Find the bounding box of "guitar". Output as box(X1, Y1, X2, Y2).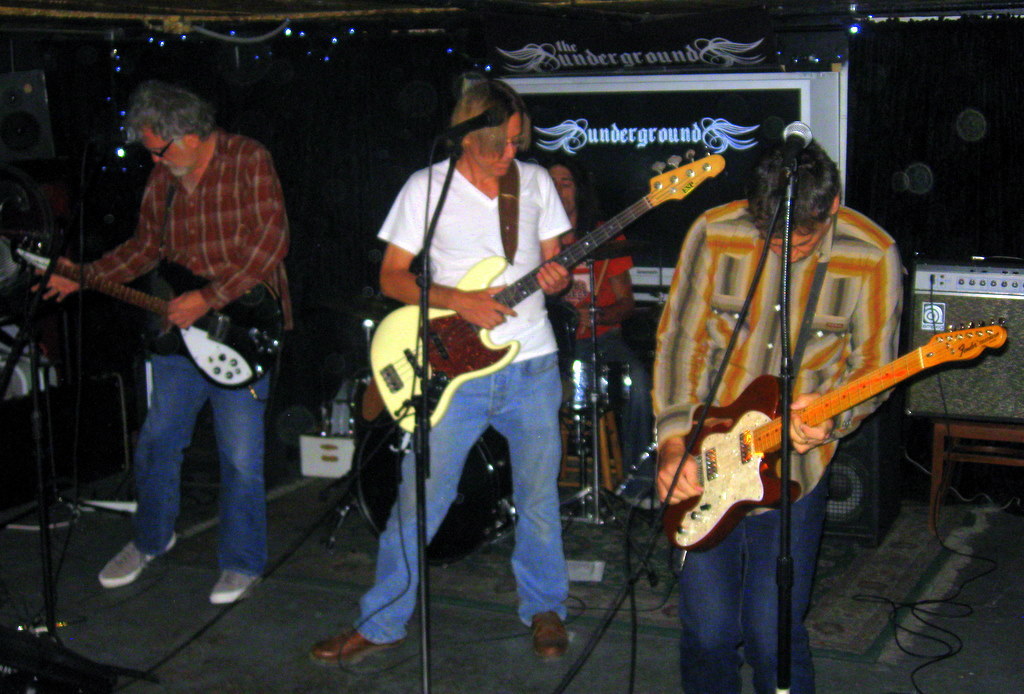
box(13, 230, 288, 391).
